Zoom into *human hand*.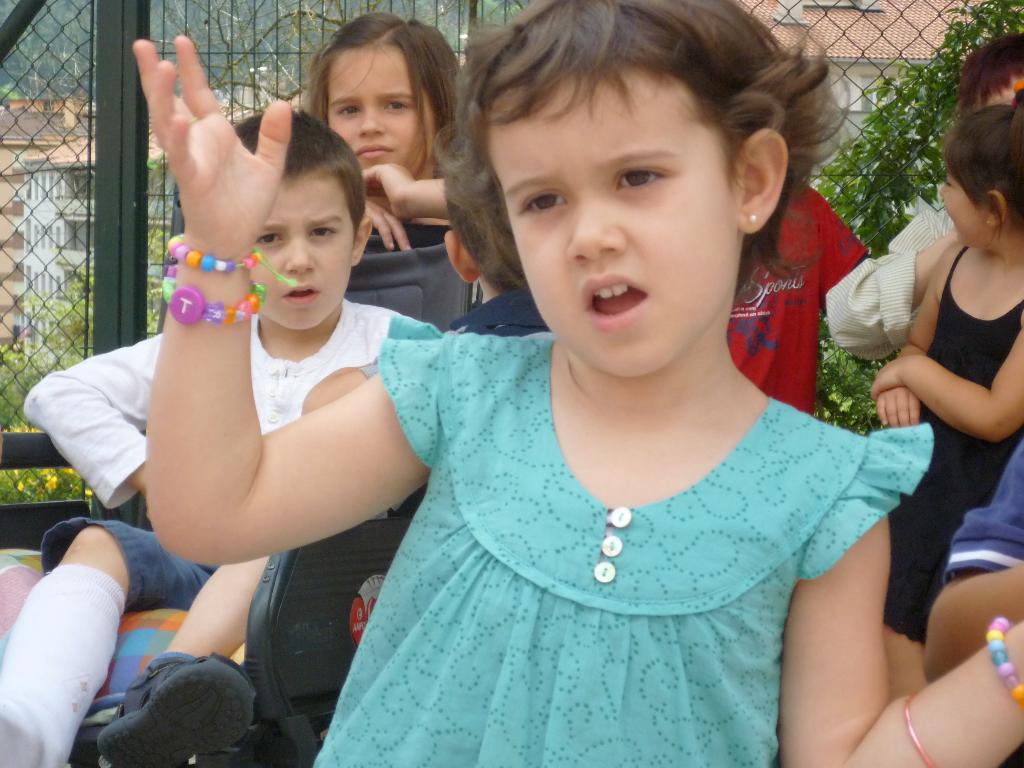
Zoom target: BBox(875, 385, 922, 431).
